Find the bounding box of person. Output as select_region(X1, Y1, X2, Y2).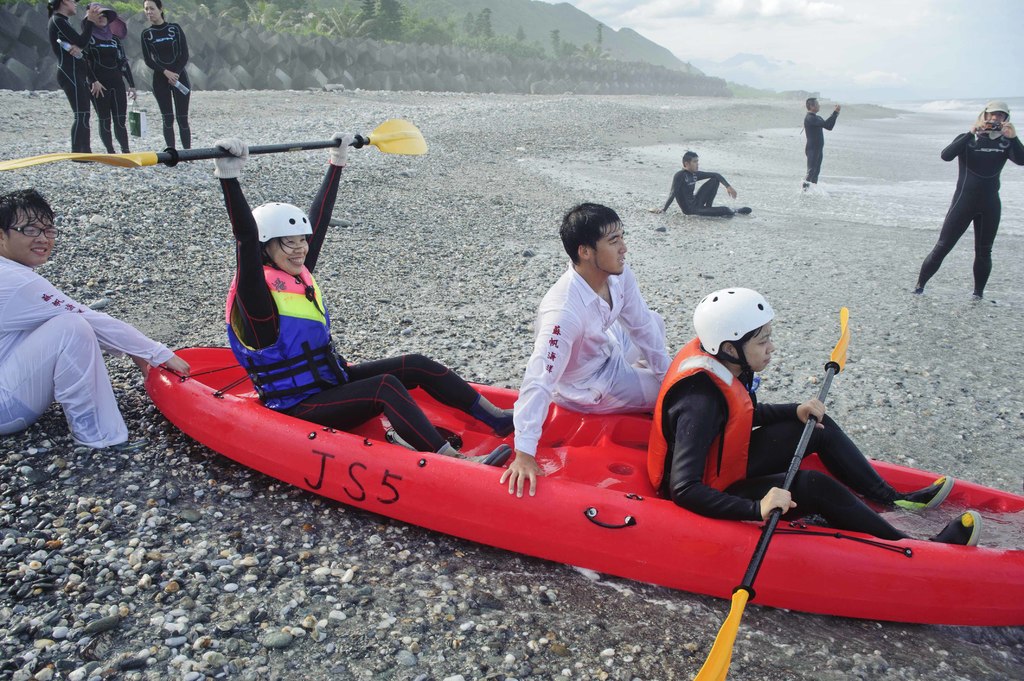
select_region(931, 90, 1015, 300).
